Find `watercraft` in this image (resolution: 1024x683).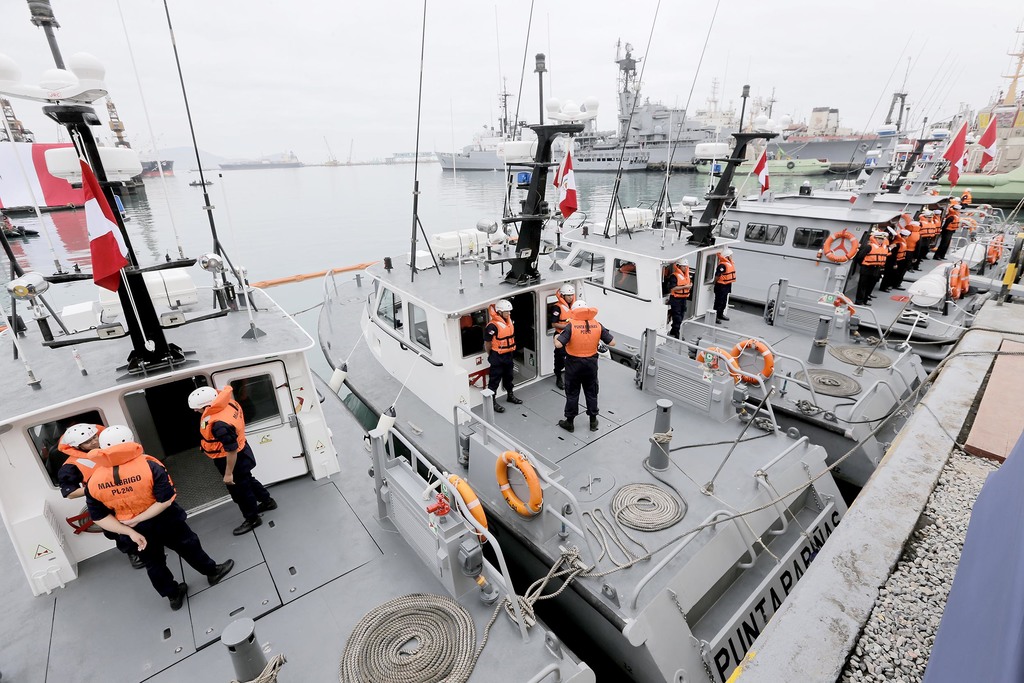
[left=0, top=0, right=603, bottom=682].
